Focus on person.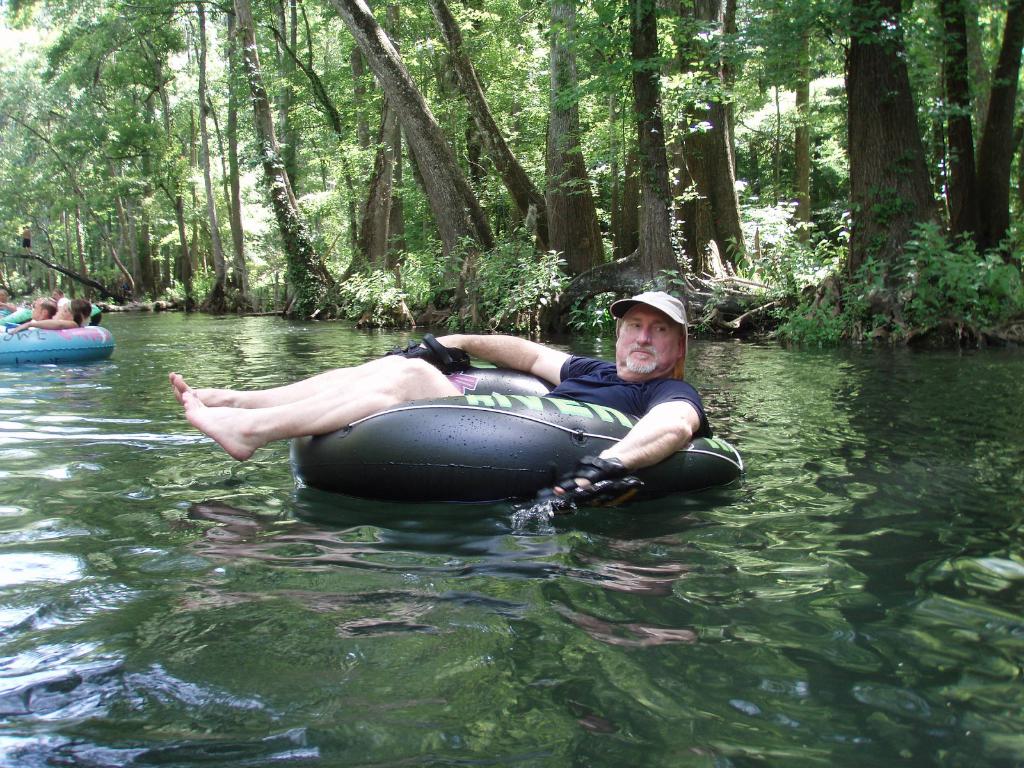
Focused at (x1=166, y1=289, x2=716, y2=497).
